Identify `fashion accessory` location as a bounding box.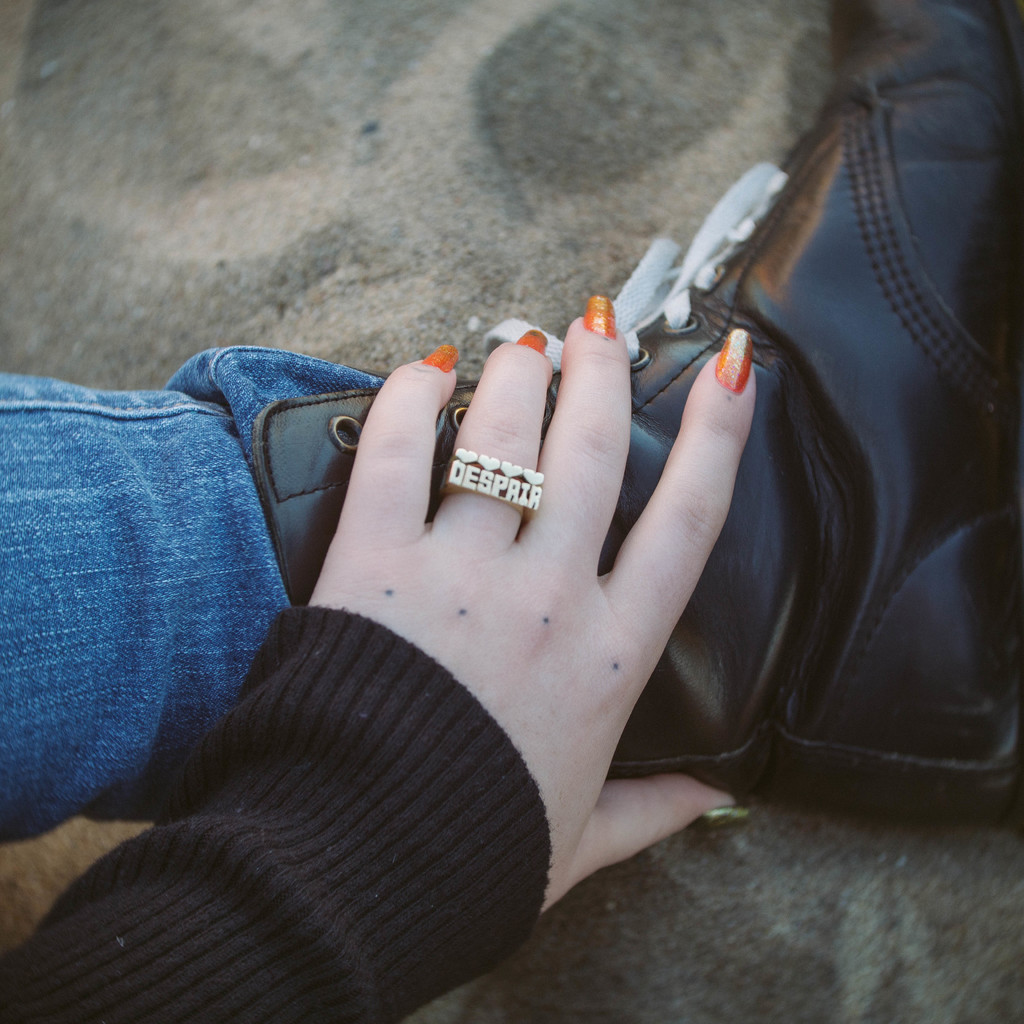
716, 331, 749, 392.
